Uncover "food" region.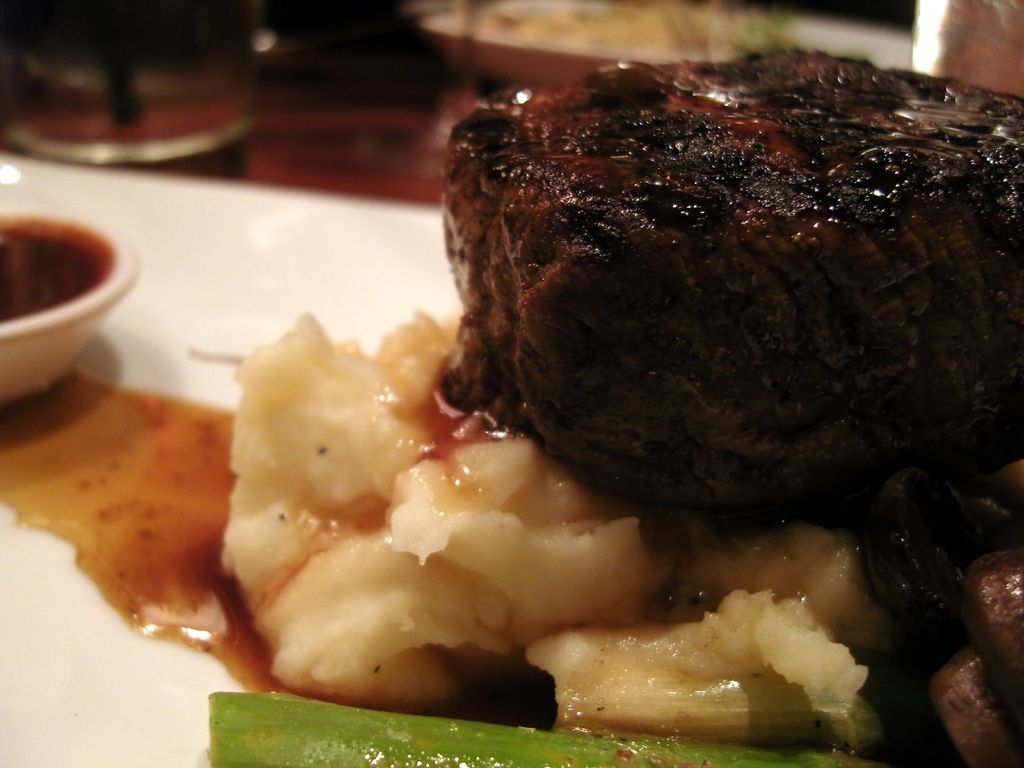
Uncovered: BBox(964, 563, 1023, 685).
